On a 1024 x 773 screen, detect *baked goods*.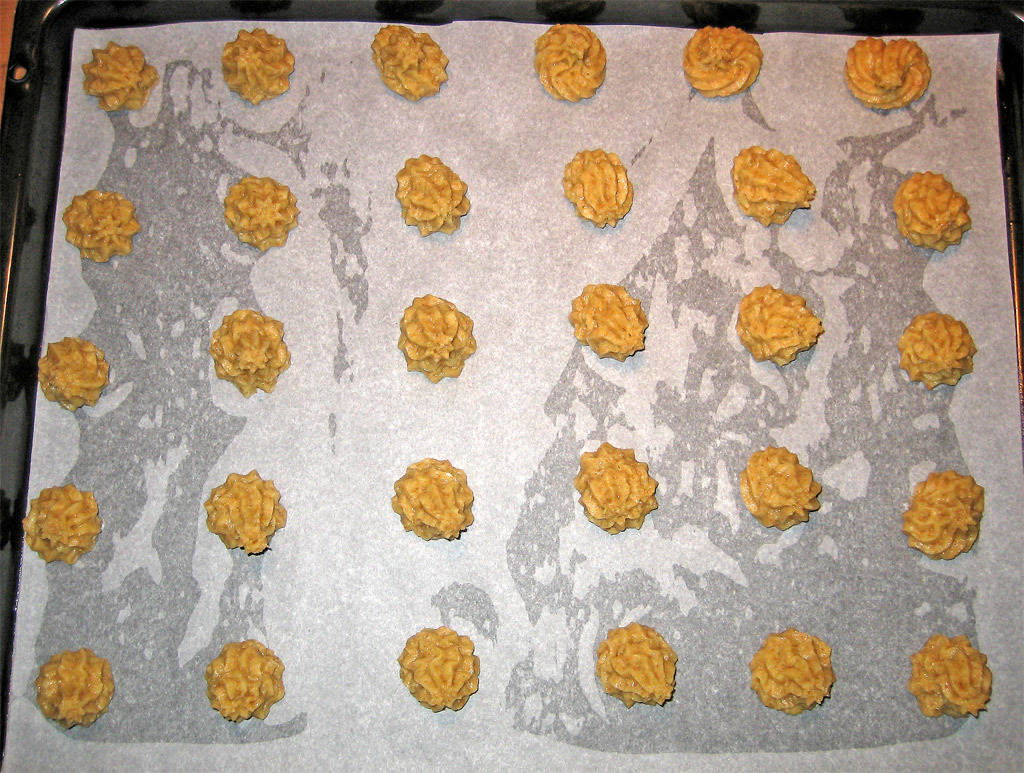
<box>725,142,819,225</box>.
